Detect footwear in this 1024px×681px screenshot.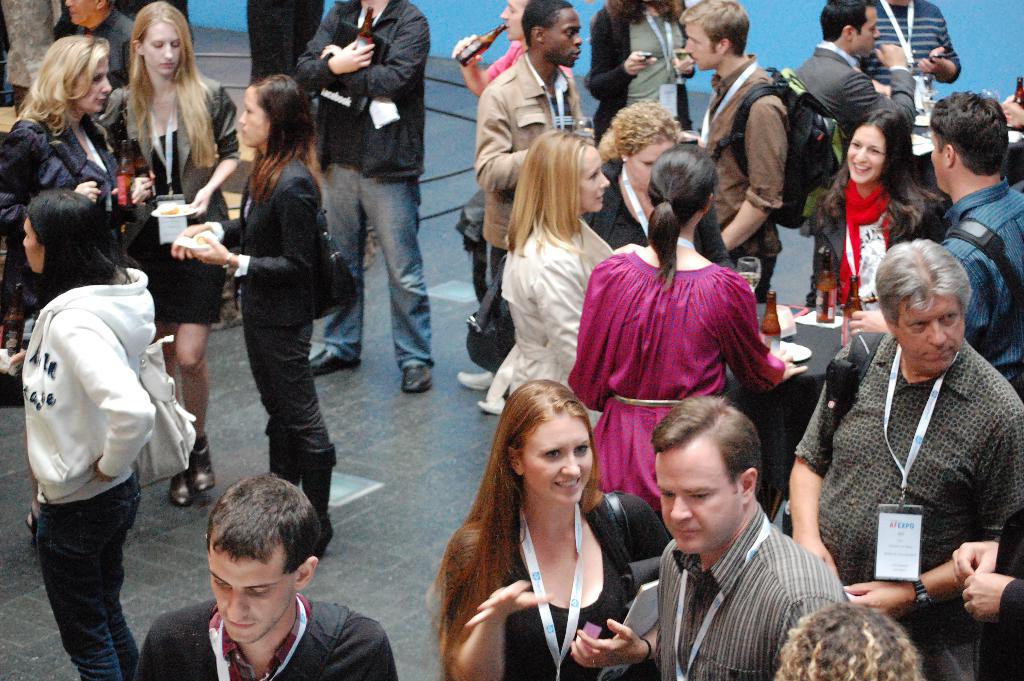
Detection: x1=309, y1=347, x2=357, y2=371.
